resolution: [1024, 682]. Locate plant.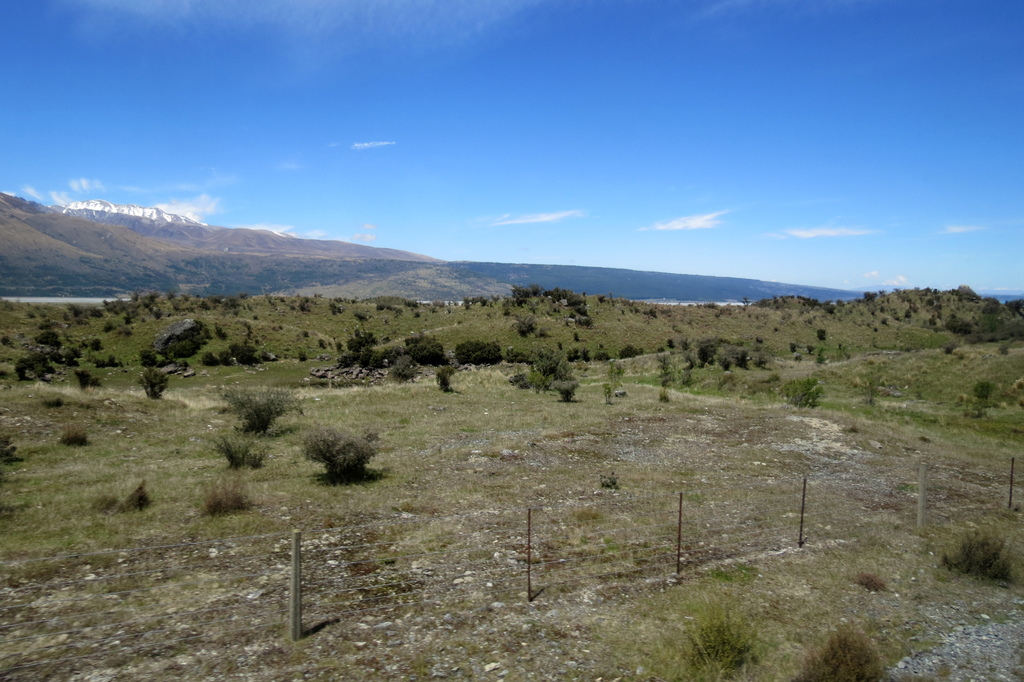
{"x1": 555, "y1": 383, "x2": 584, "y2": 403}.
